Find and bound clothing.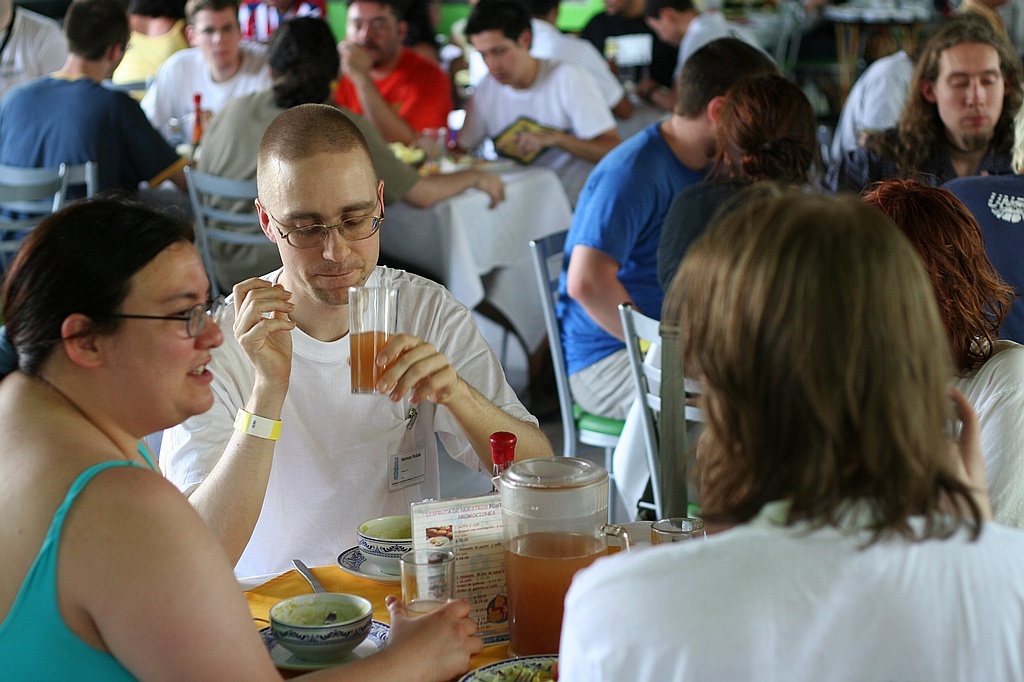
Bound: Rect(453, 56, 609, 171).
